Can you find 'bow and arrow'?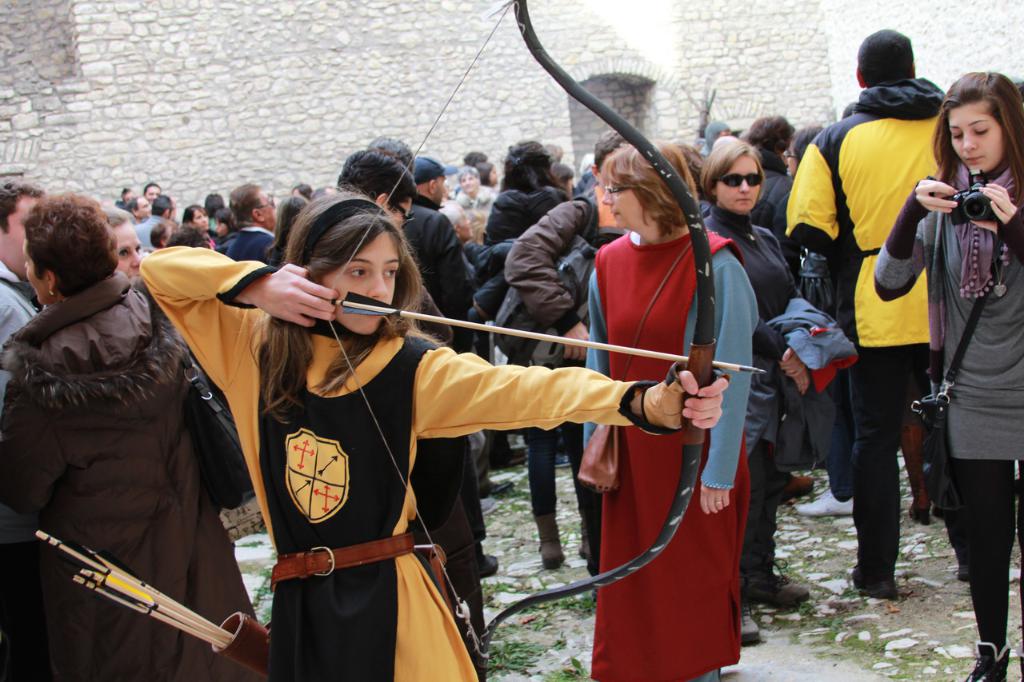
Yes, bounding box: {"x1": 34, "y1": 527, "x2": 240, "y2": 651}.
